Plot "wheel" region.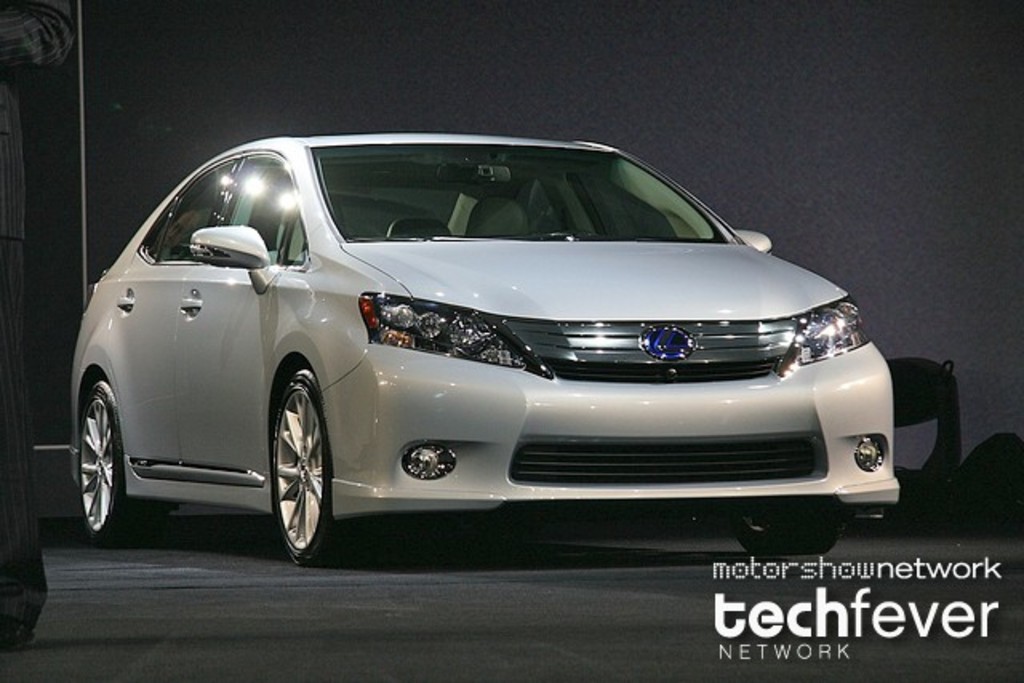
Plotted at Rect(726, 497, 843, 553).
